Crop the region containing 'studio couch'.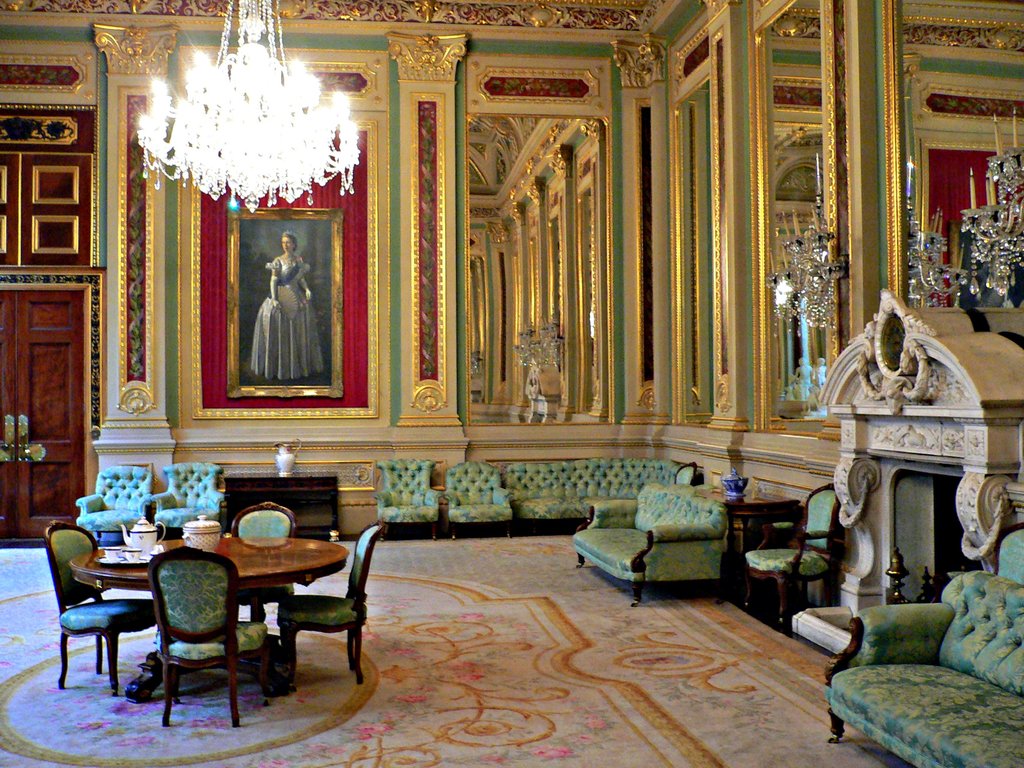
Crop region: {"x1": 743, "y1": 484, "x2": 833, "y2": 630}.
